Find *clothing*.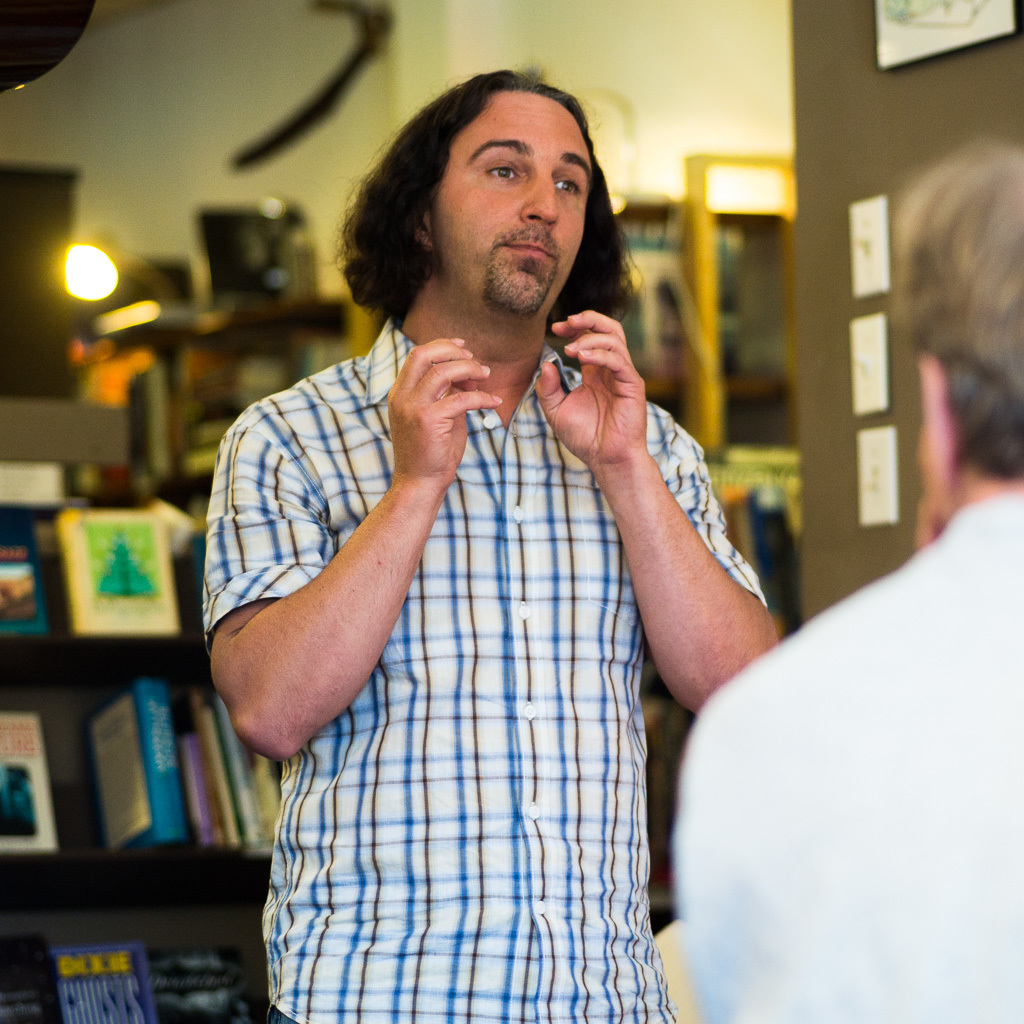
BBox(676, 486, 1023, 1023).
